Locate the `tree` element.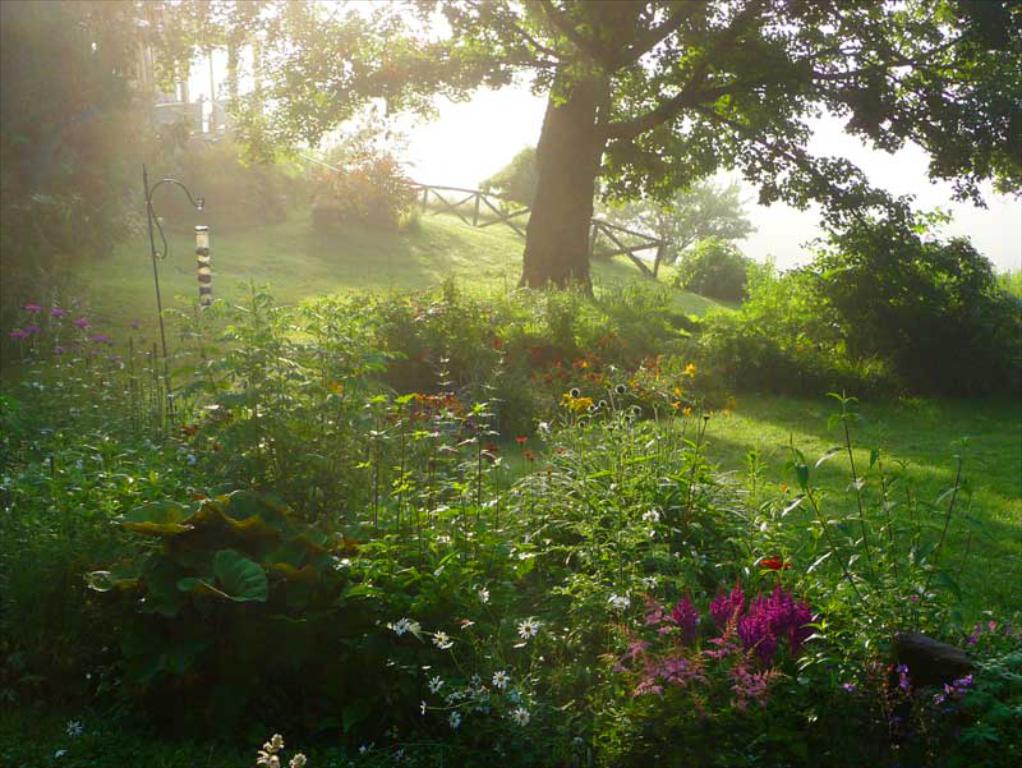
Element bbox: l=606, t=167, r=760, b=266.
